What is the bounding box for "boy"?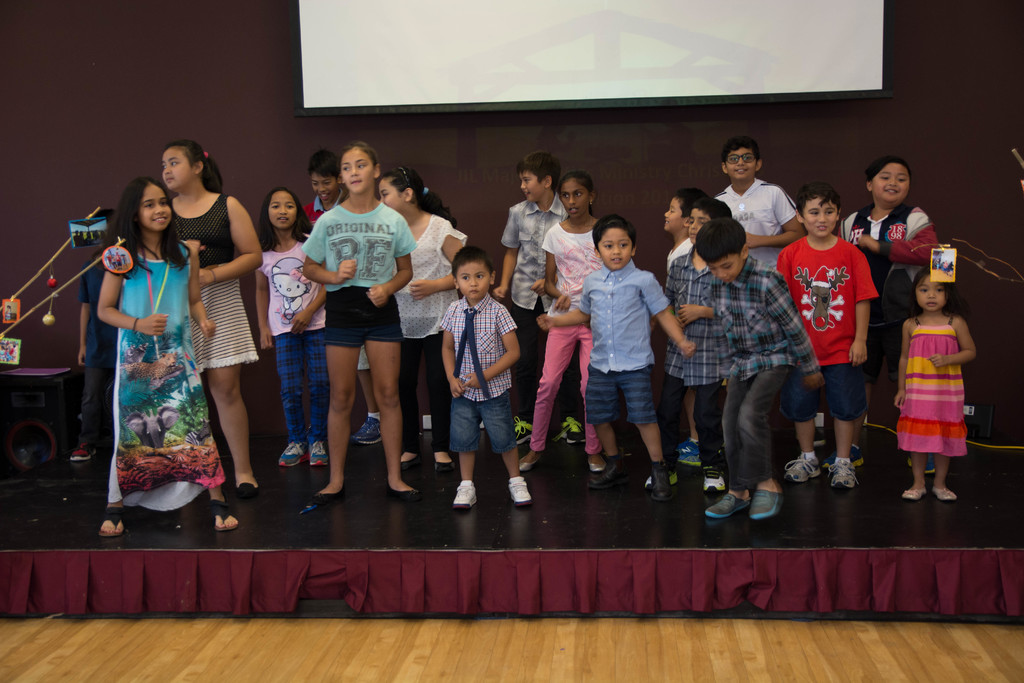
714:140:812:276.
